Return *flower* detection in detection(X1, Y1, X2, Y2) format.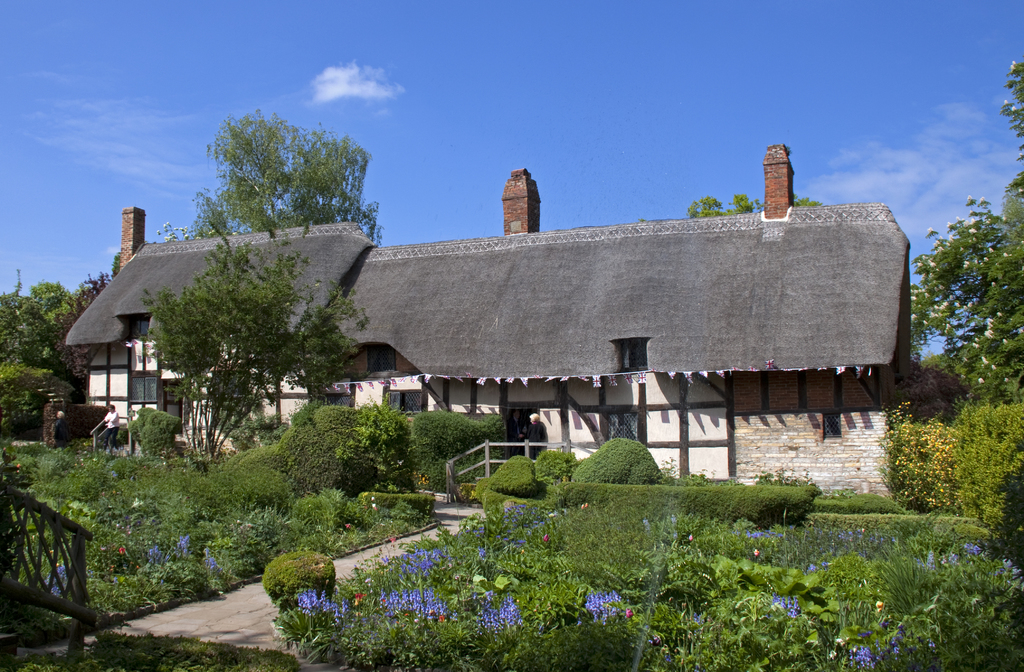
detection(344, 521, 353, 533).
